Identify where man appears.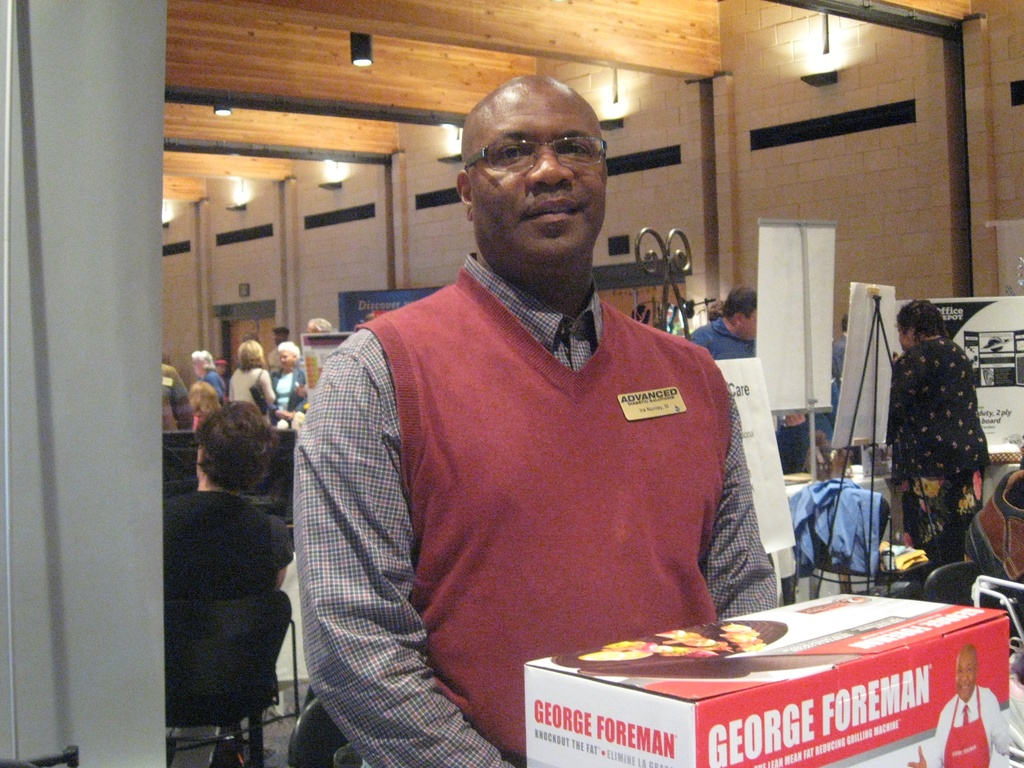
Appears at detection(903, 640, 1007, 767).
